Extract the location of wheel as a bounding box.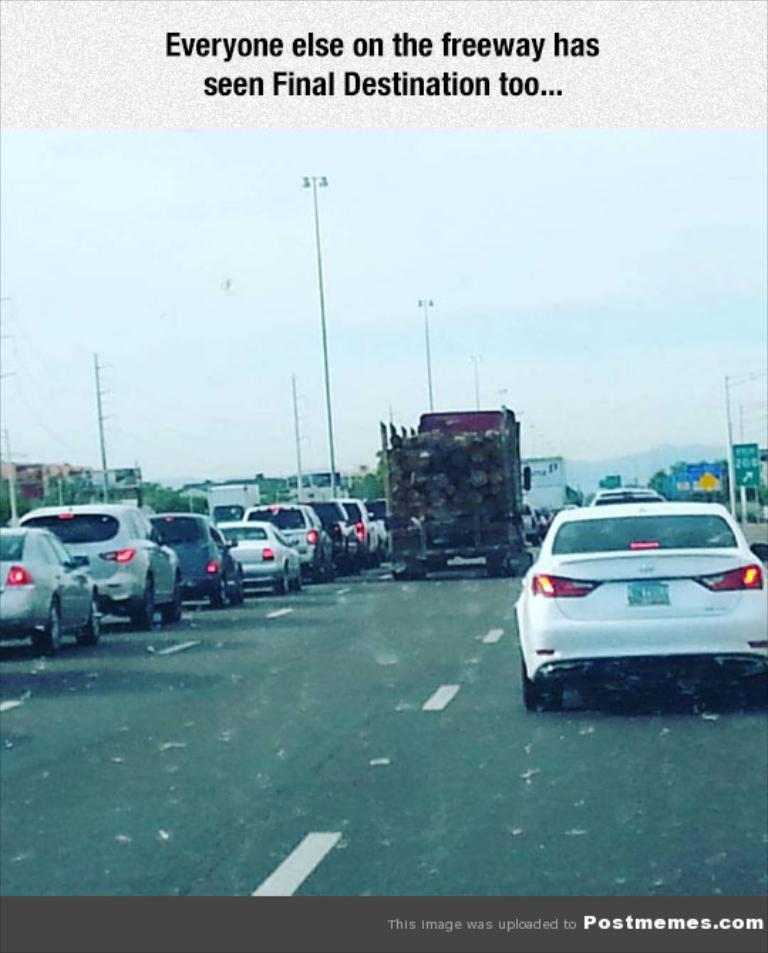
<region>33, 609, 60, 661</region>.
